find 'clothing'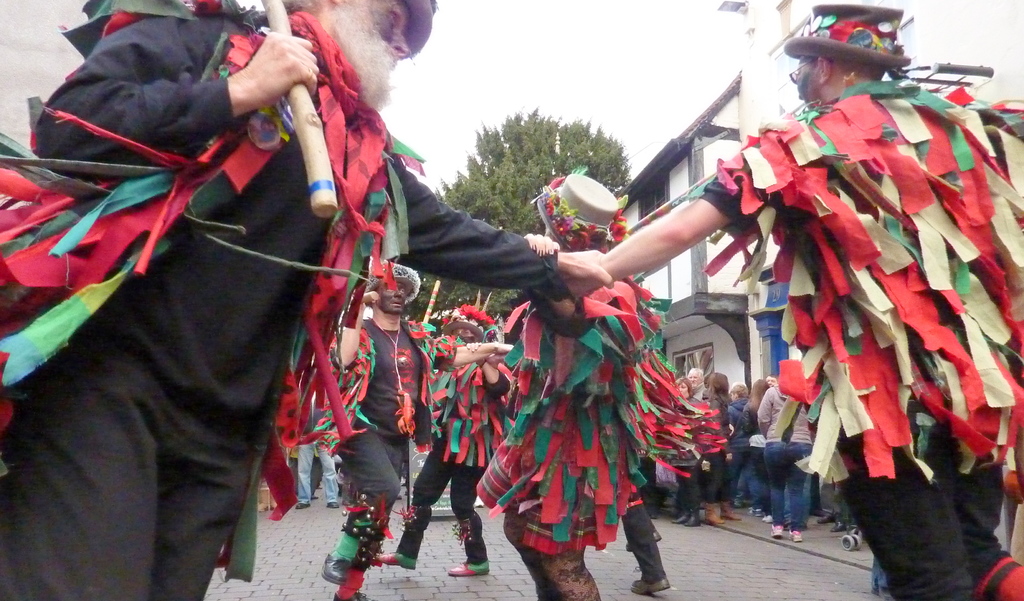
bbox(333, 321, 458, 597)
